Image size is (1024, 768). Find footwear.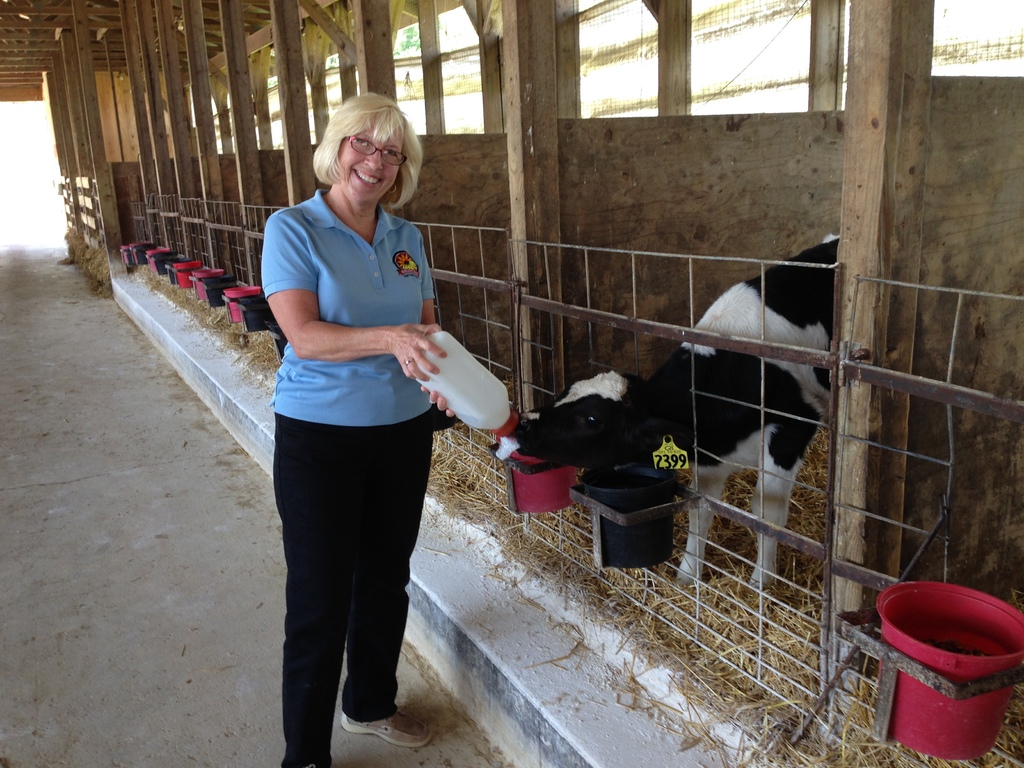
box(335, 707, 440, 745).
